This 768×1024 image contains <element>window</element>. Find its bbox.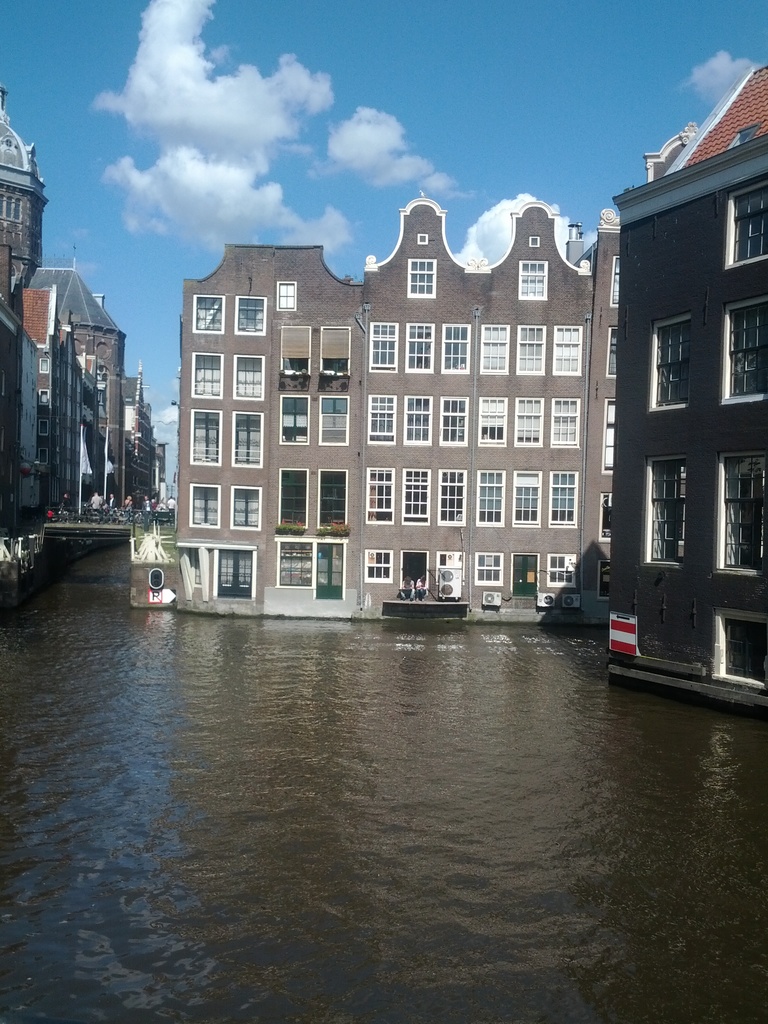
<box>603,490,613,543</box>.
